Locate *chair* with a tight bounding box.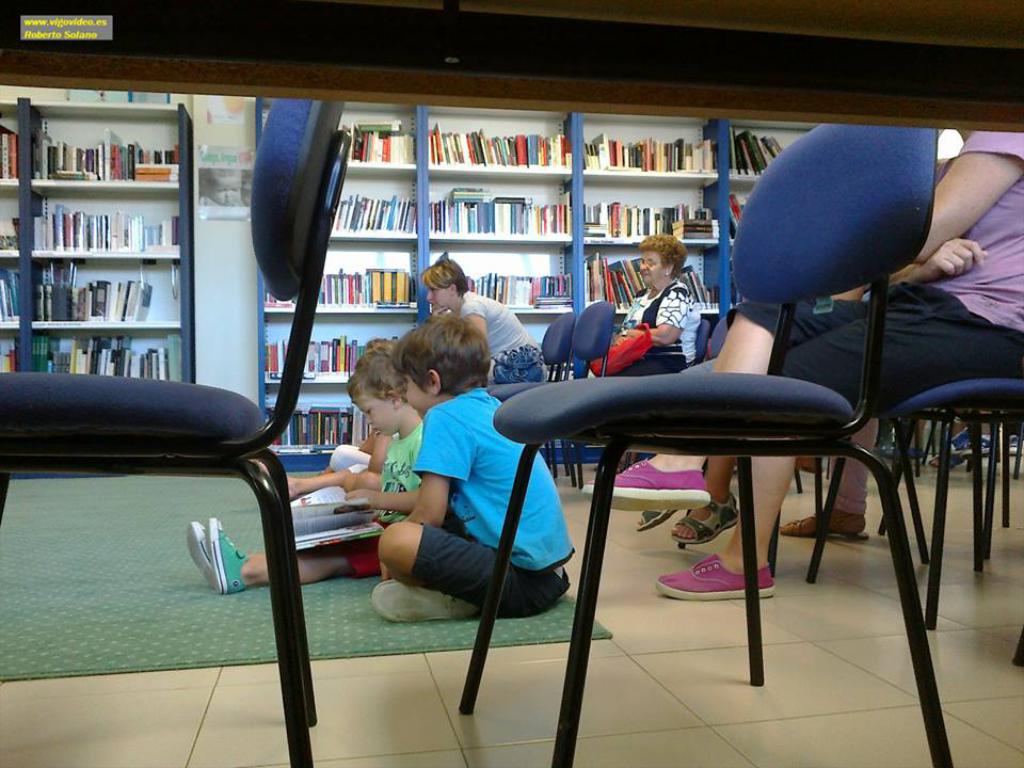
708/311/737/363.
